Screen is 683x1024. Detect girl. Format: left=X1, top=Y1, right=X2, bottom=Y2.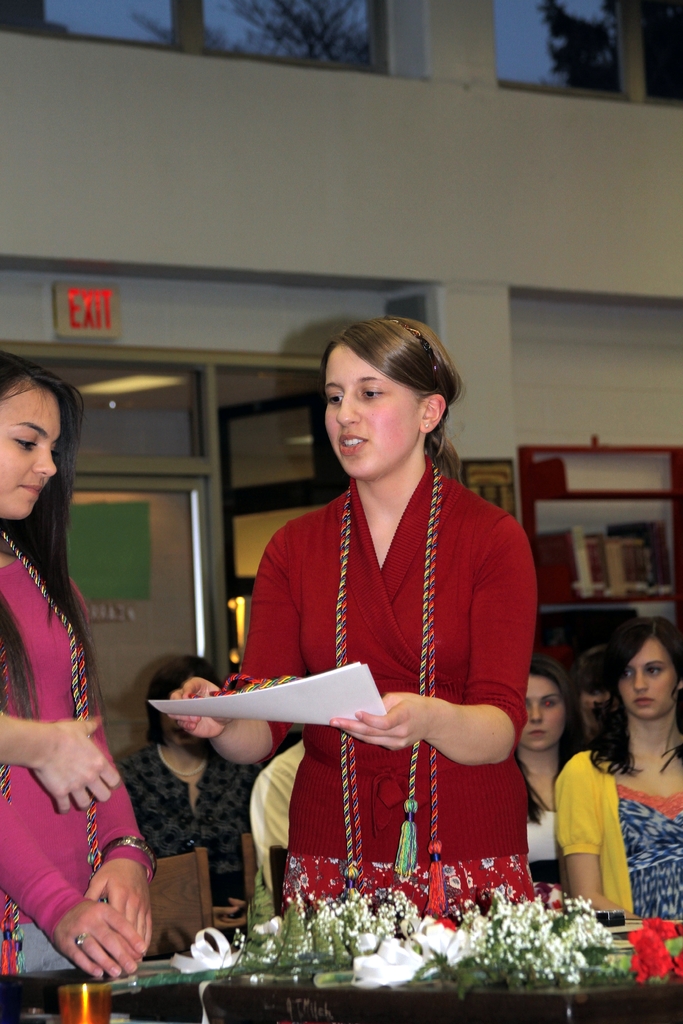
left=166, top=316, right=535, bottom=926.
